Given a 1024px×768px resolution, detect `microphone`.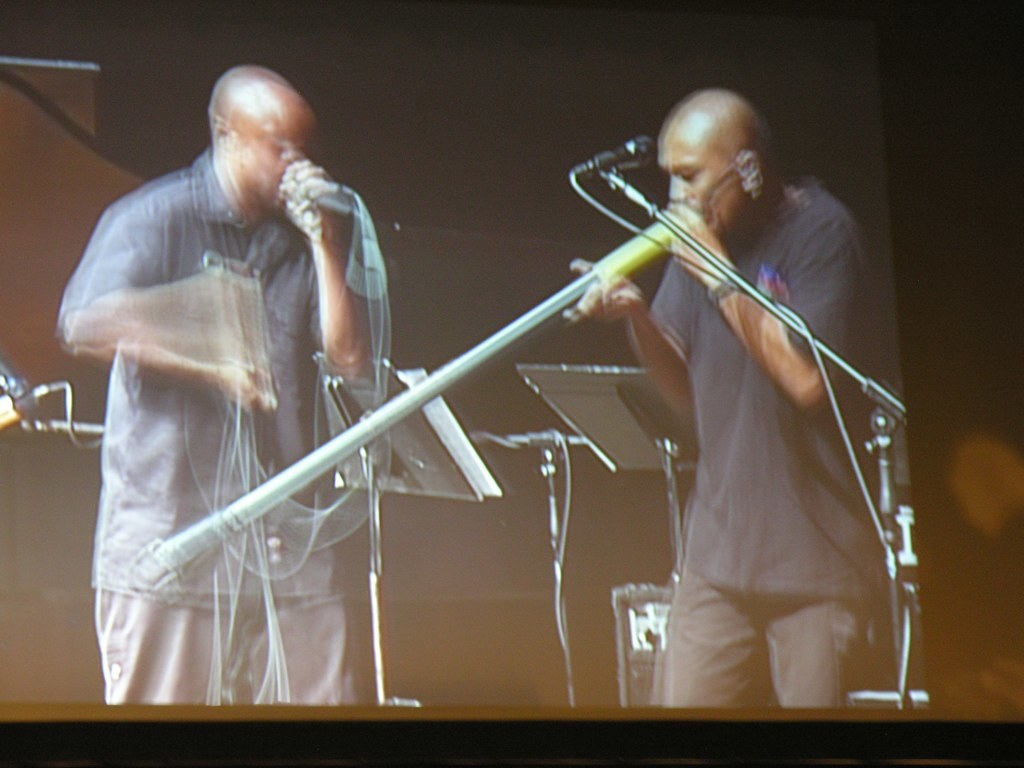
<bbox>276, 159, 369, 225</bbox>.
